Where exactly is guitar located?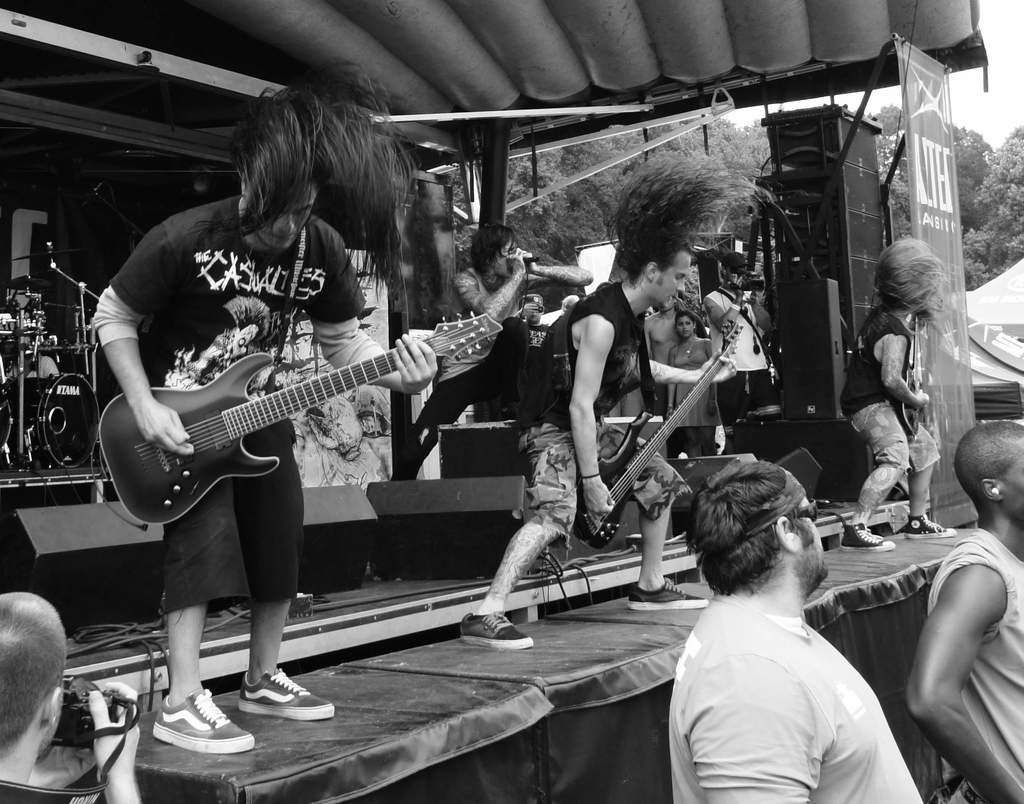
Its bounding box is box(894, 312, 934, 437).
